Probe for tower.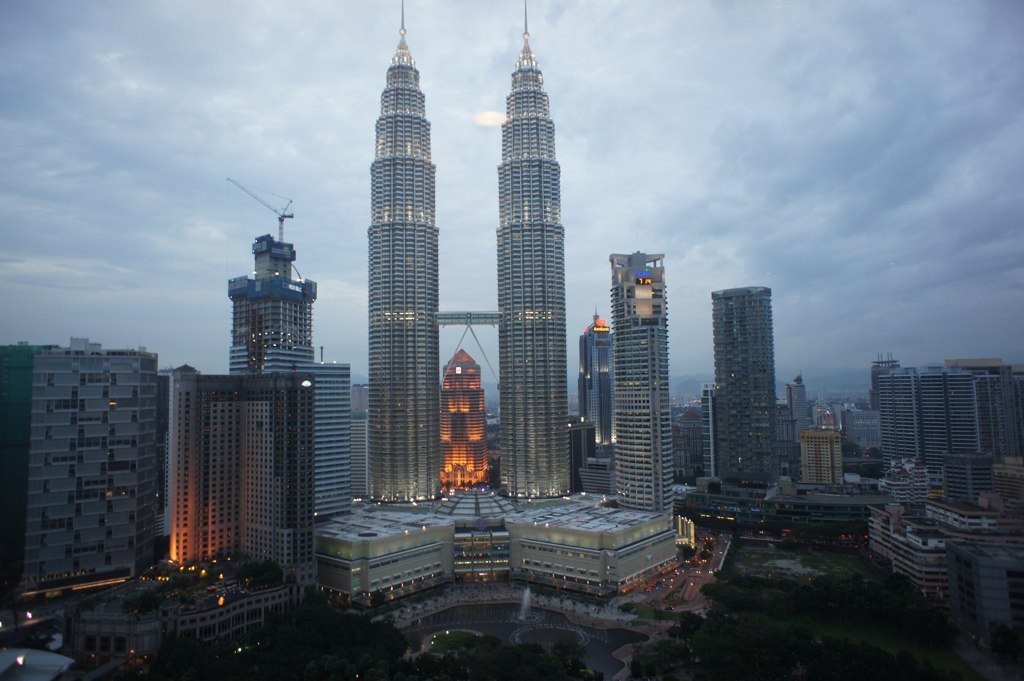
Probe result: bbox=(858, 352, 900, 404).
